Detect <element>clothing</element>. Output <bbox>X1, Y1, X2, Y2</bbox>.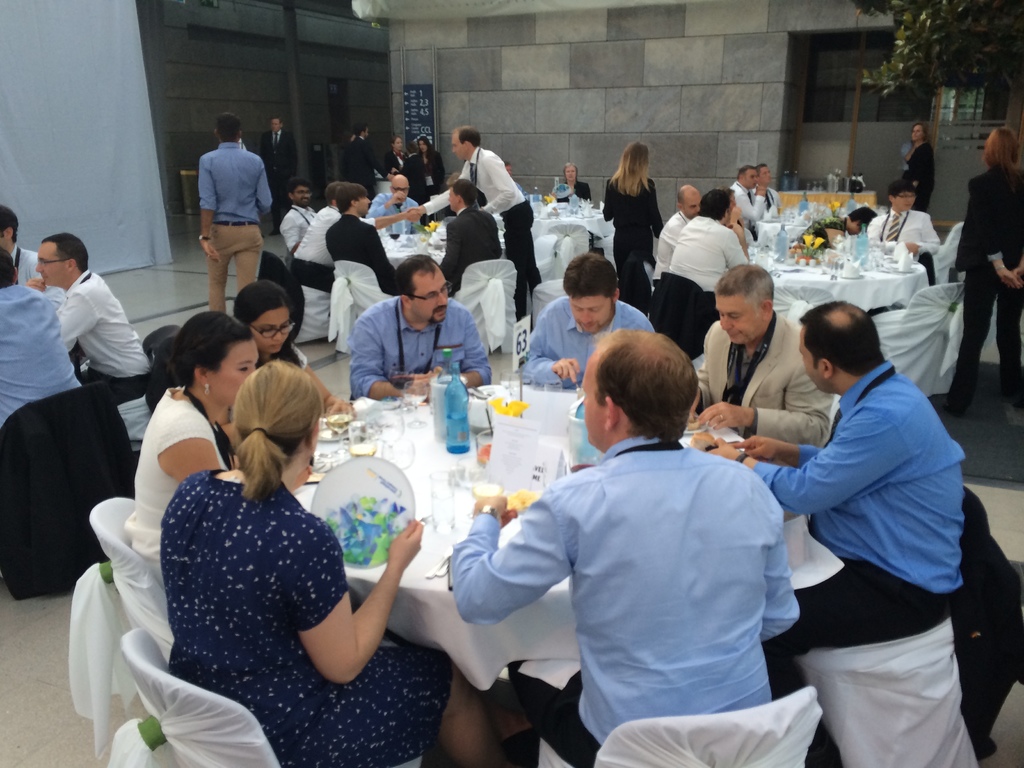
<bbox>284, 344, 307, 364</bbox>.
